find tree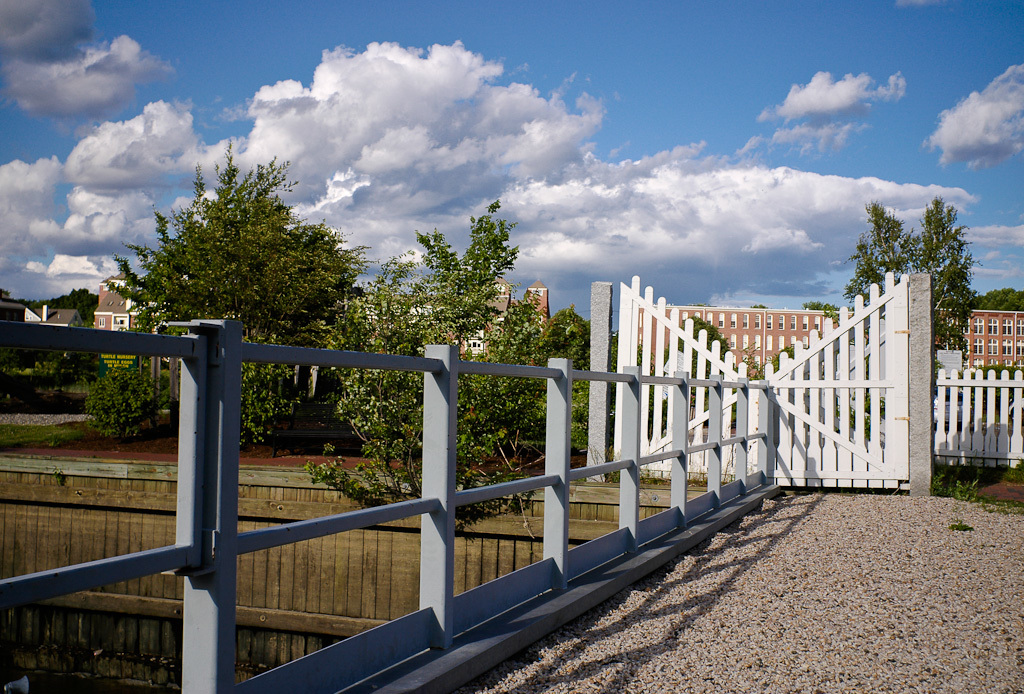
(left=103, top=153, right=355, bottom=344)
